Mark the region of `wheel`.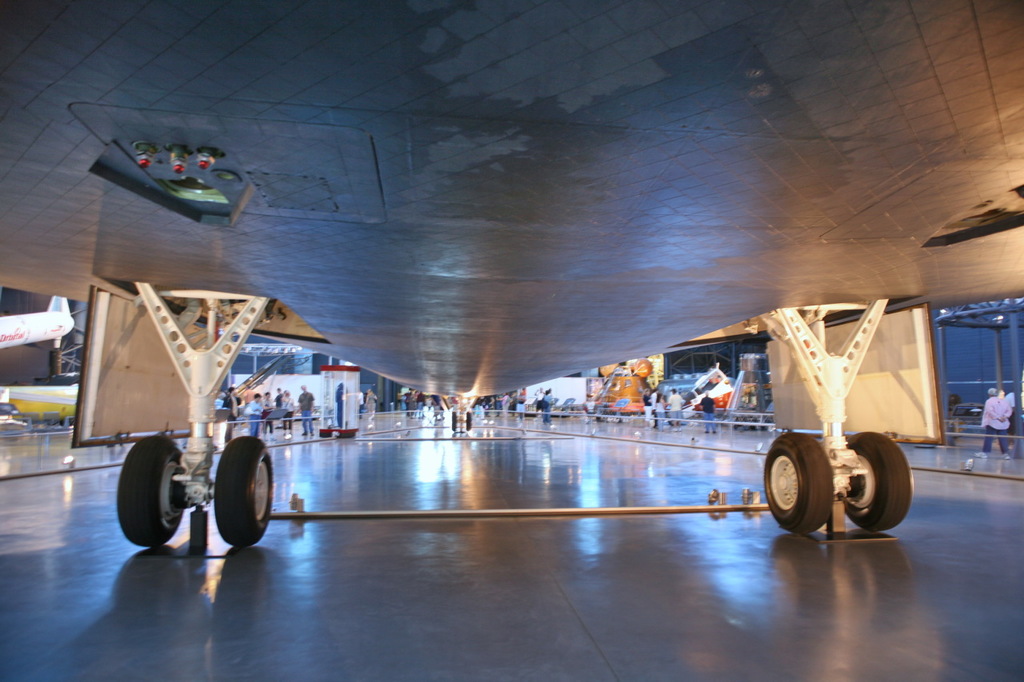
Region: [x1=117, y1=436, x2=182, y2=546].
